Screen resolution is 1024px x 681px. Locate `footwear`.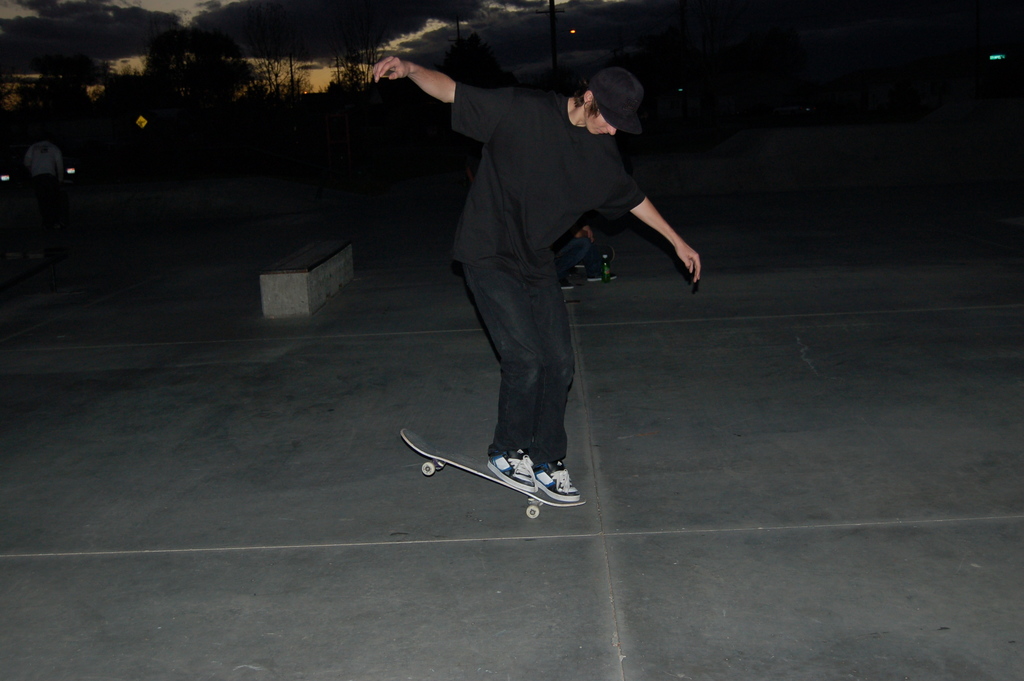
<bbox>586, 258, 616, 277</bbox>.
